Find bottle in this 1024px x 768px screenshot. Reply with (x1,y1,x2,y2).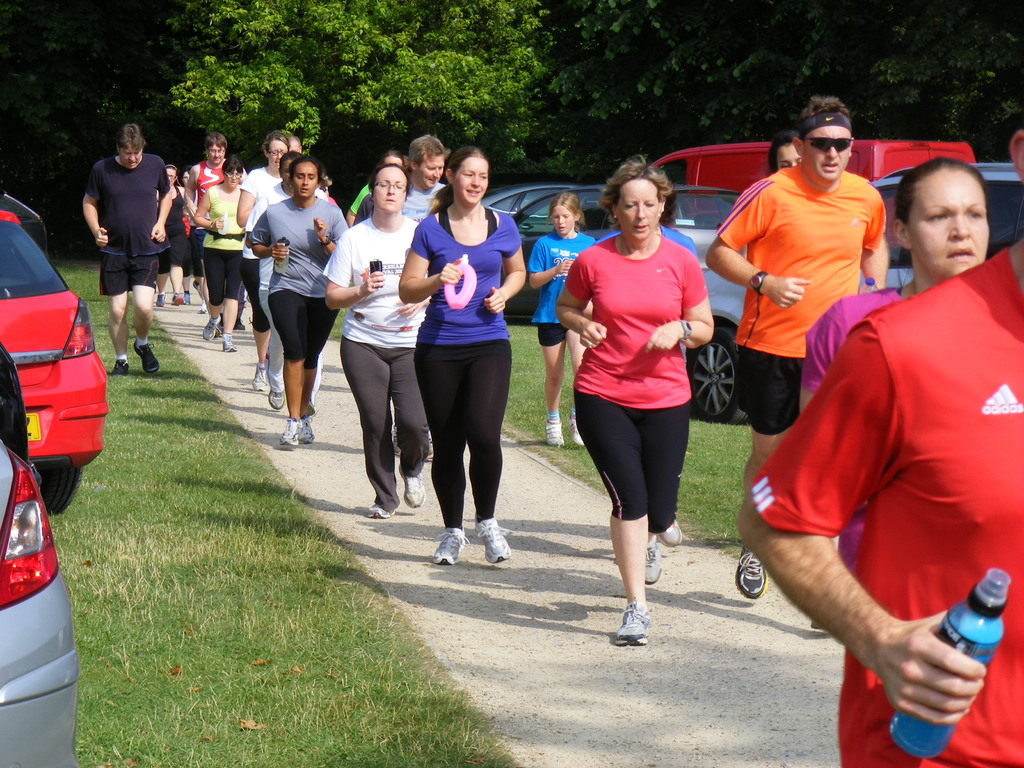
(888,569,1009,762).
